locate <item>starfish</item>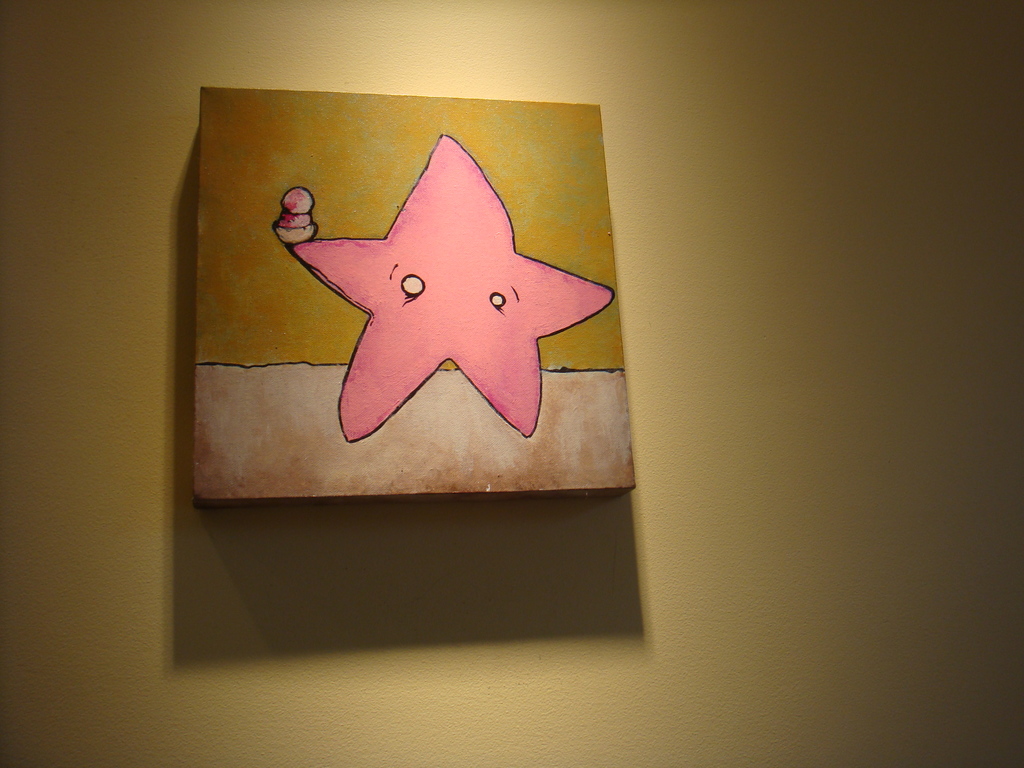
288 132 614 441
